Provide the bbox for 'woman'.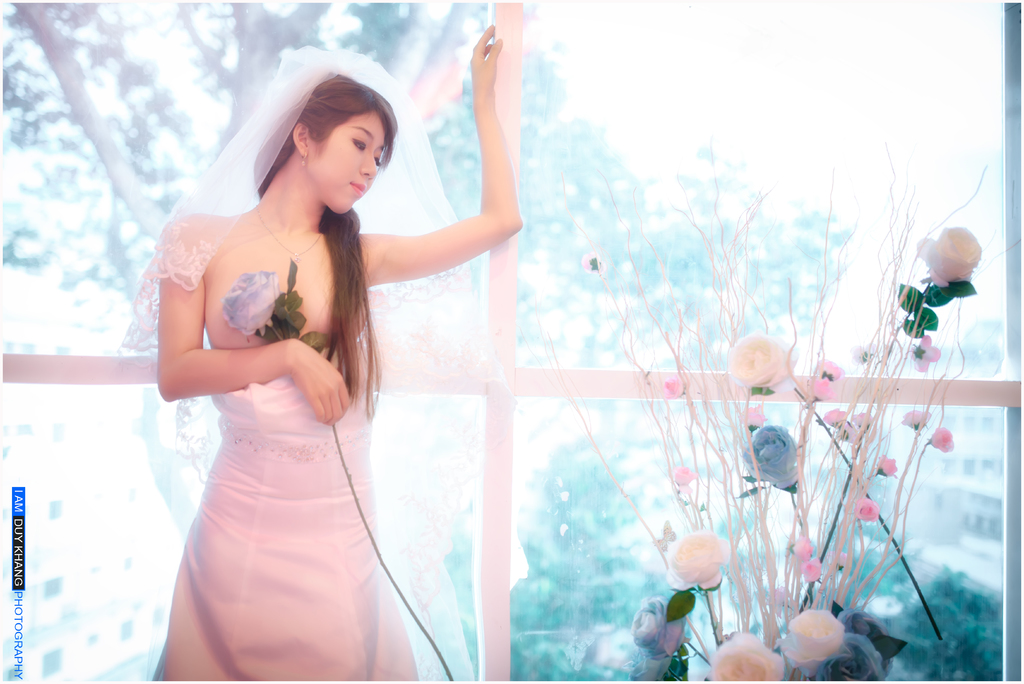
137/26/527/678.
